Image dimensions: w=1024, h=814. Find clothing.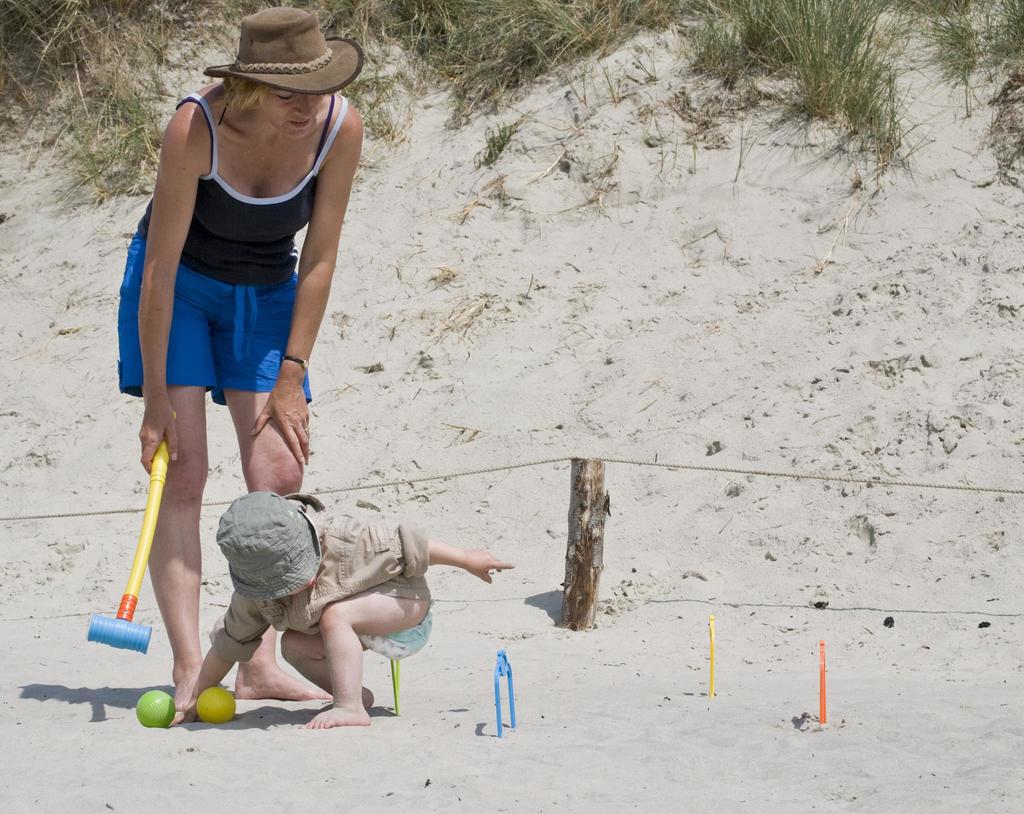
x1=140 y1=89 x2=333 y2=434.
